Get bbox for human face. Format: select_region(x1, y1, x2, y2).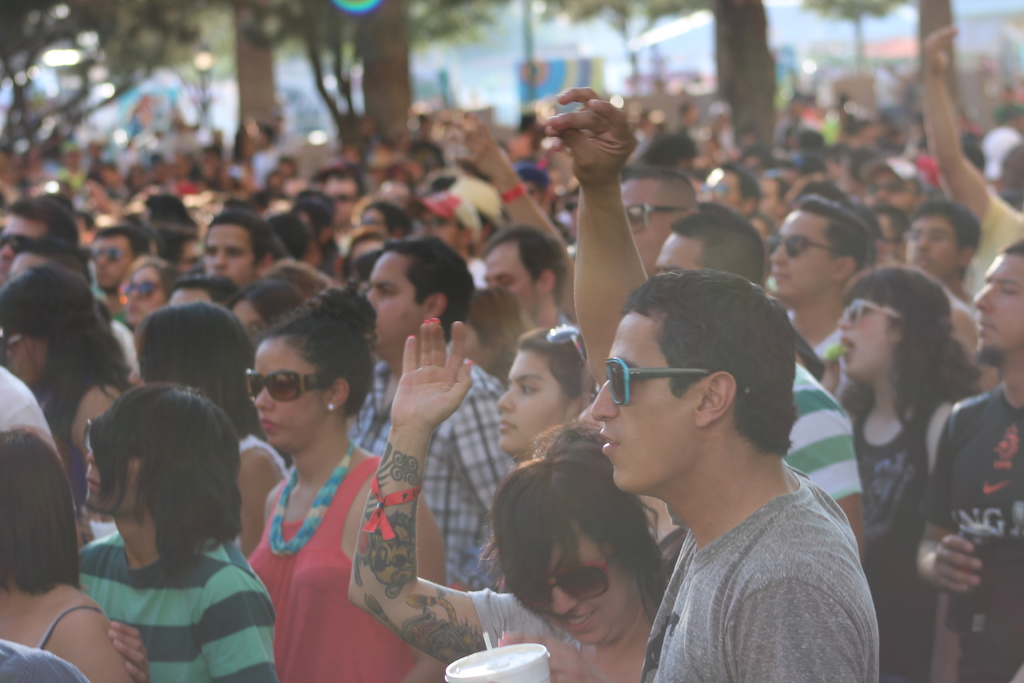
select_region(975, 255, 1023, 358).
